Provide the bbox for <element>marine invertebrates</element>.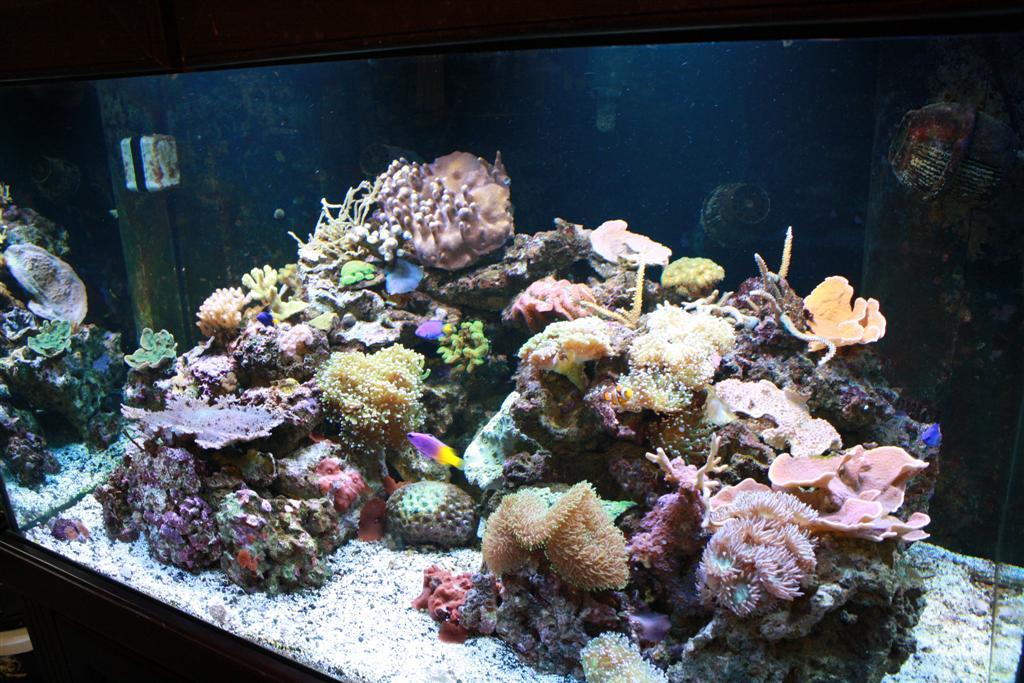
x1=222 y1=481 x2=332 y2=603.
